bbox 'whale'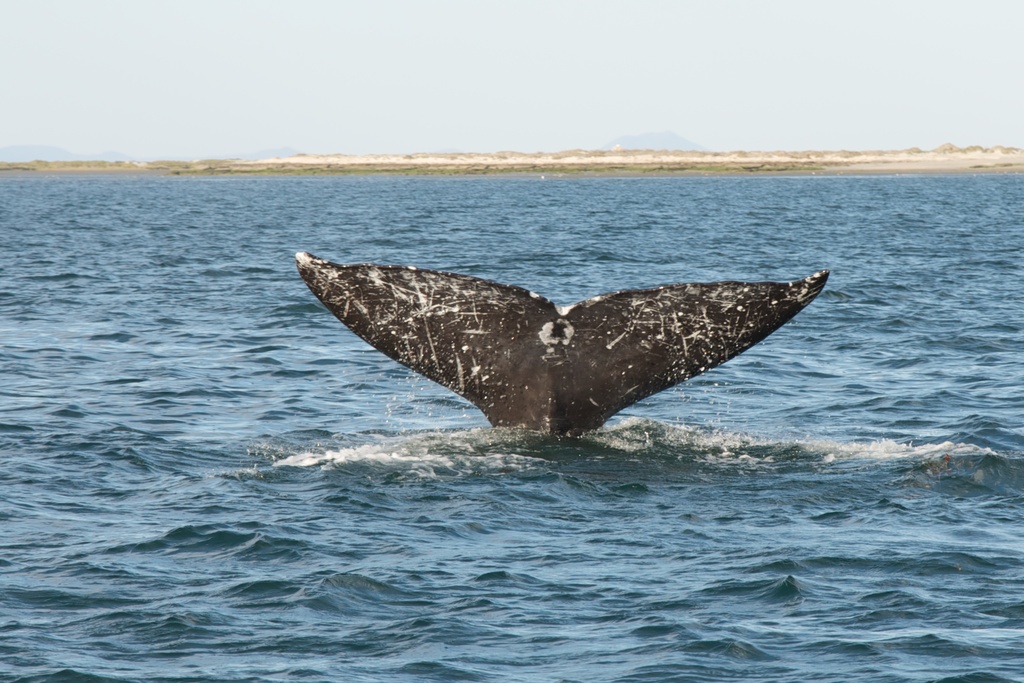
select_region(296, 252, 834, 434)
